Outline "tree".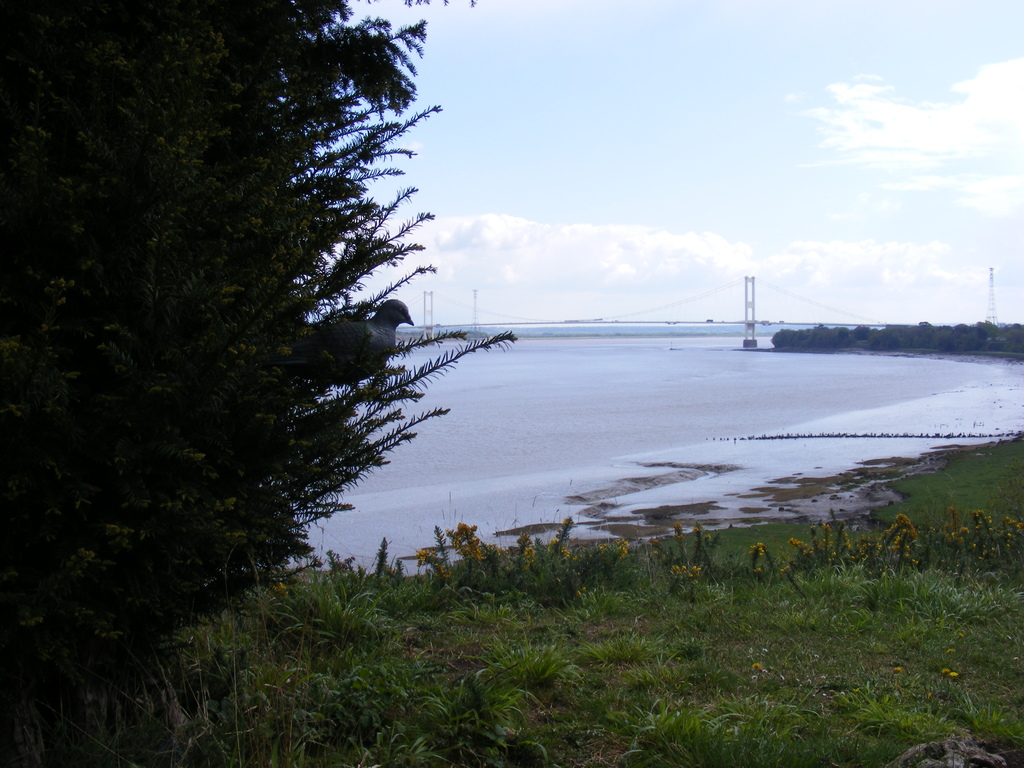
Outline: 0,0,522,767.
